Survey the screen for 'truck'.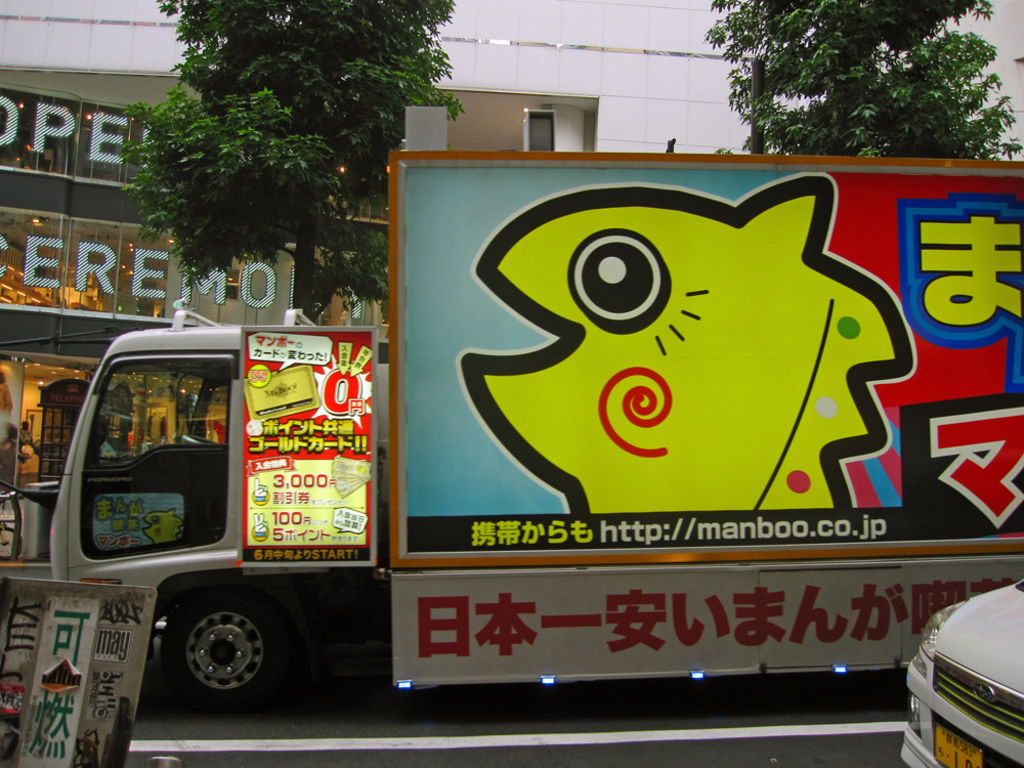
Survey found: select_region(49, 145, 1023, 708).
